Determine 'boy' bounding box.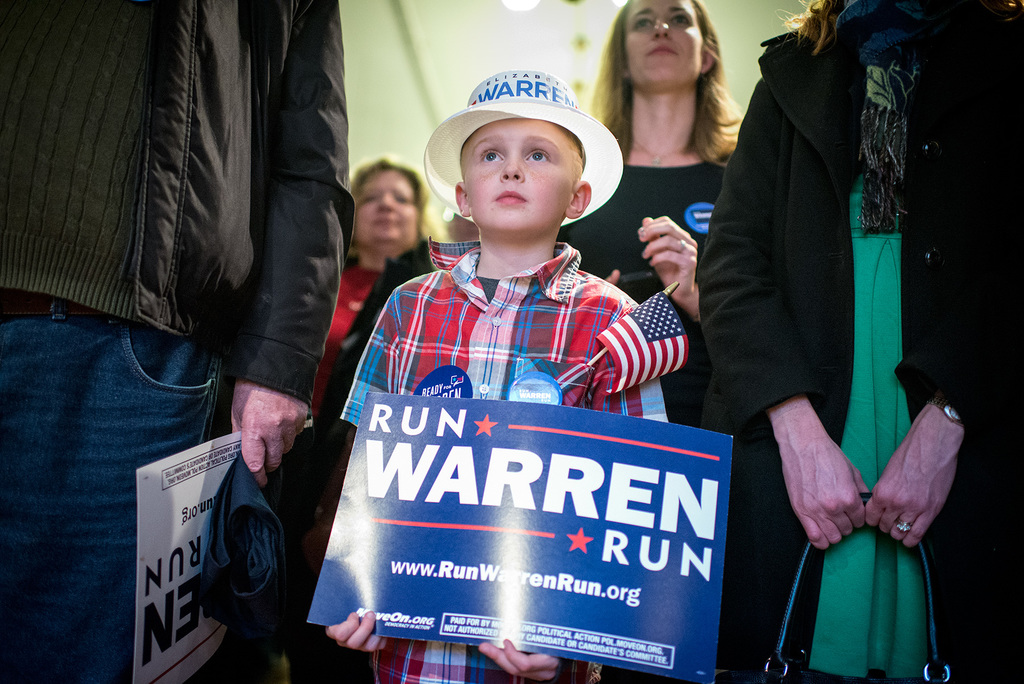
Determined: detection(317, 47, 701, 676).
